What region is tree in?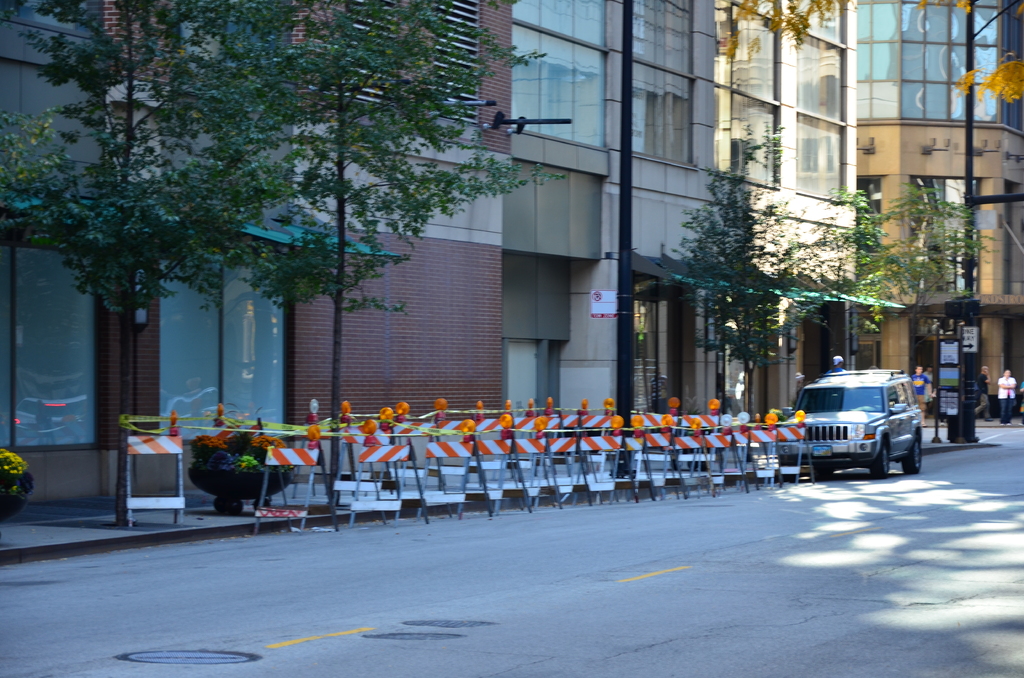
locate(847, 181, 986, 379).
